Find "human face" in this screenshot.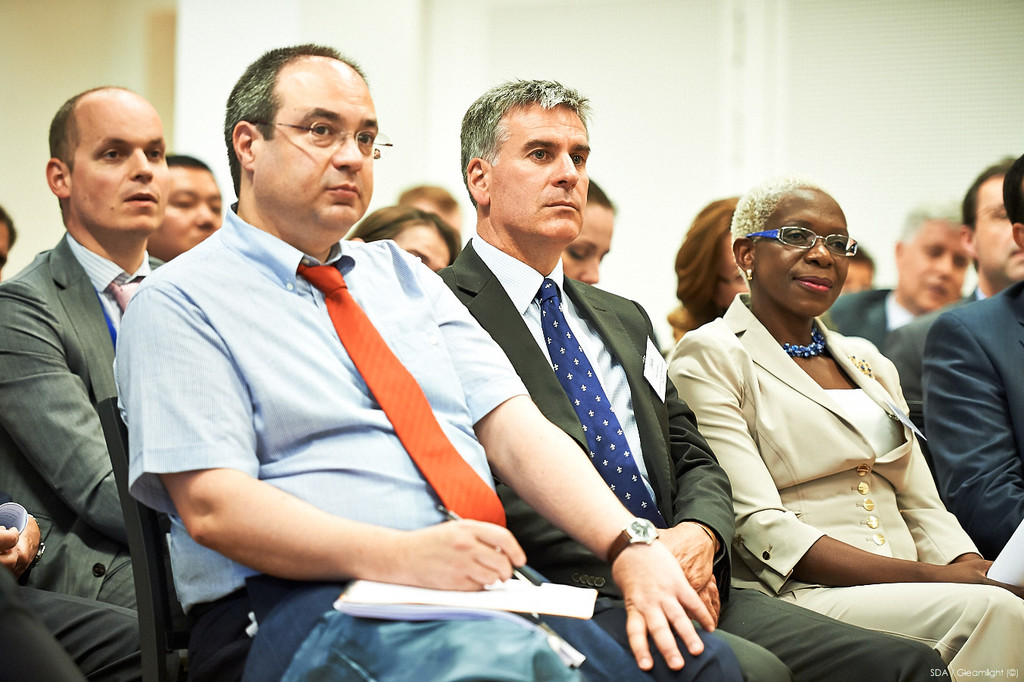
The bounding box for "human face" is 255, 79, 378, 222.
